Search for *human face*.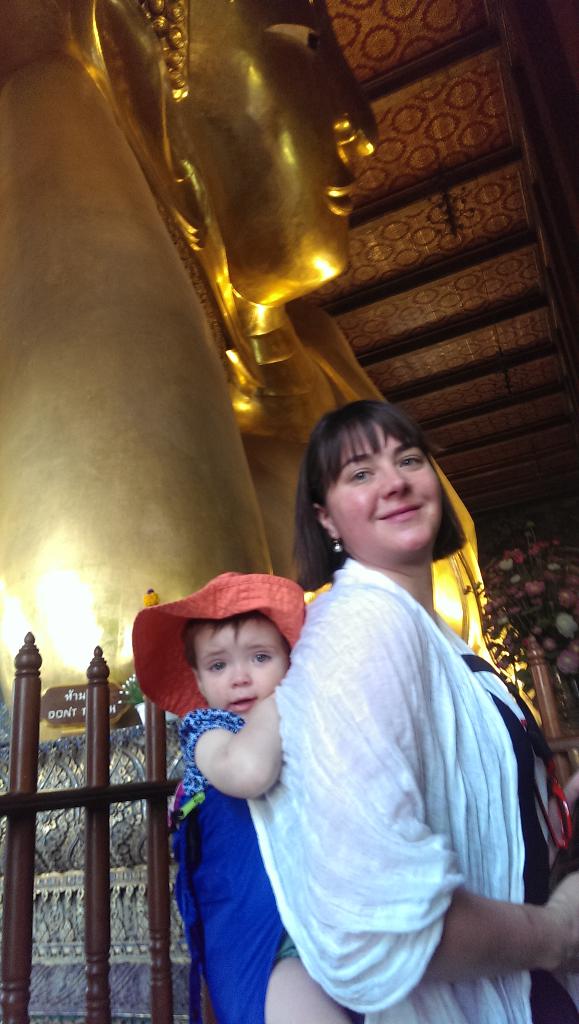
Found at detection(194, 620, 287, 721).
